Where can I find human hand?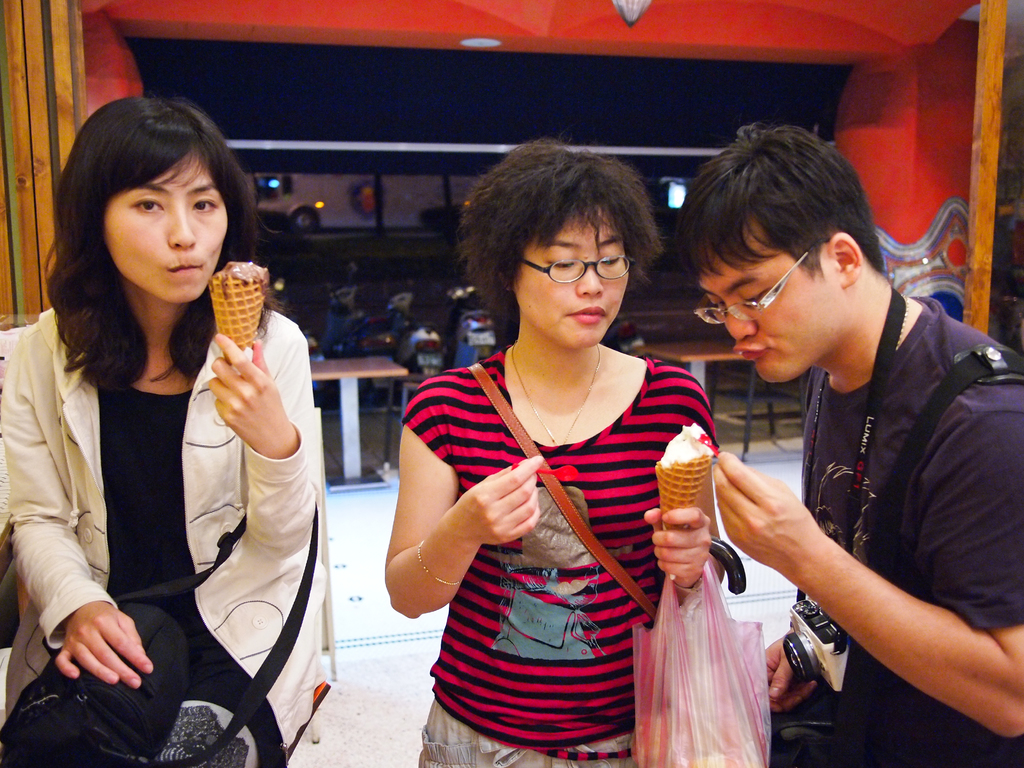
You can find it at l=762, t=626, r=816, b=714.
